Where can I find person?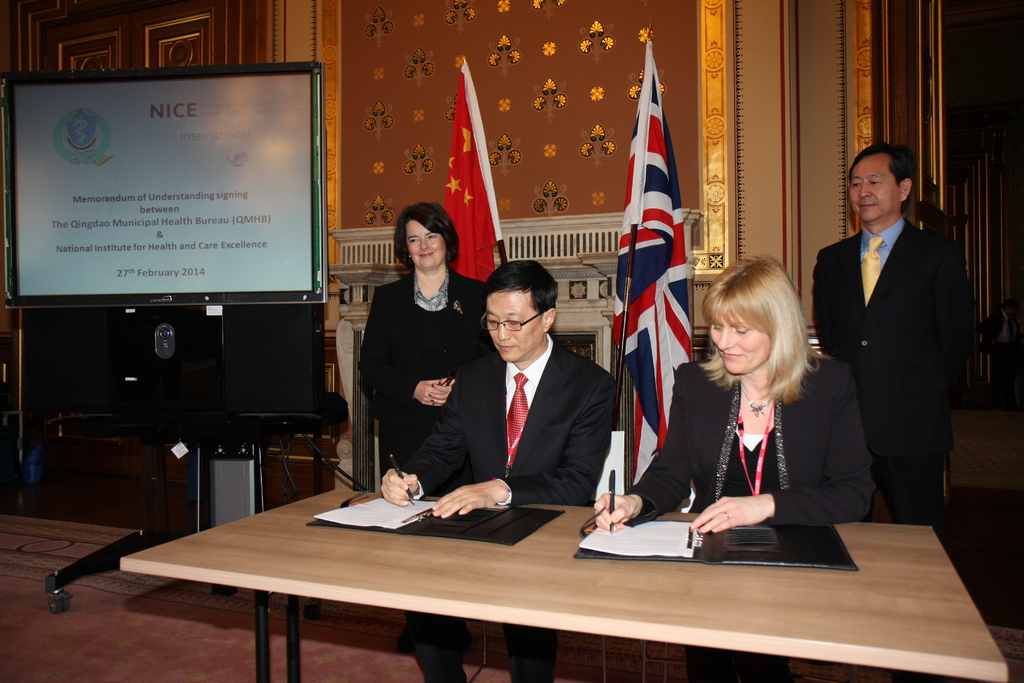
You can find it at (left=813, top=122, right=972, bottom=573).
